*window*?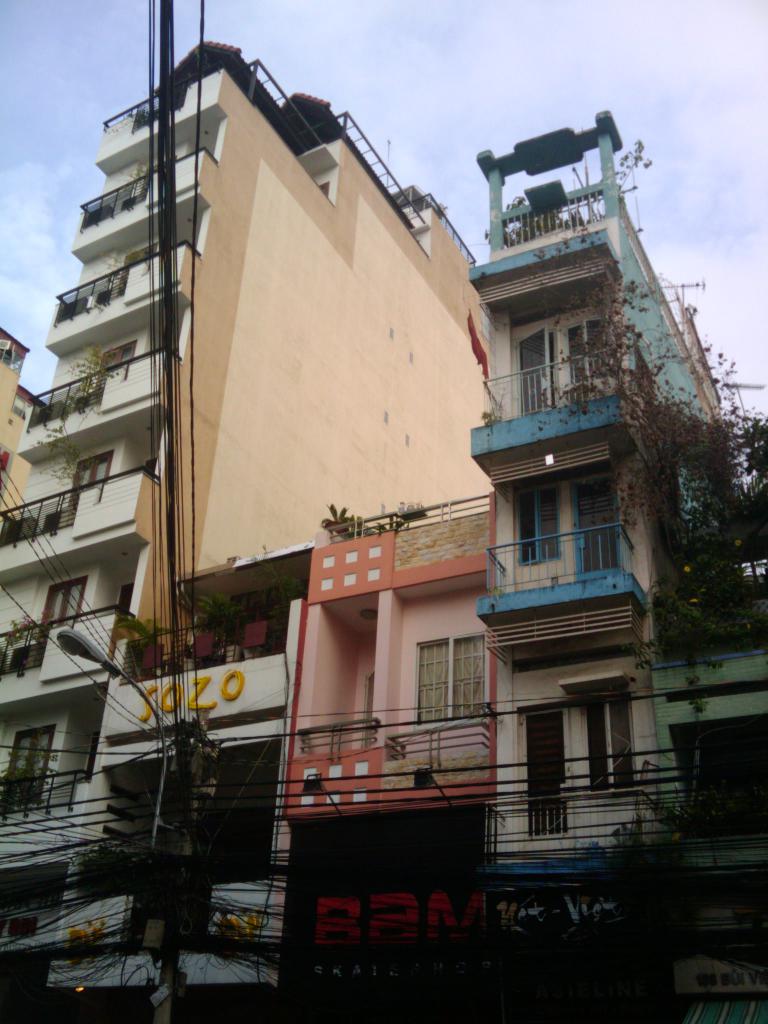
511,481,566,565
